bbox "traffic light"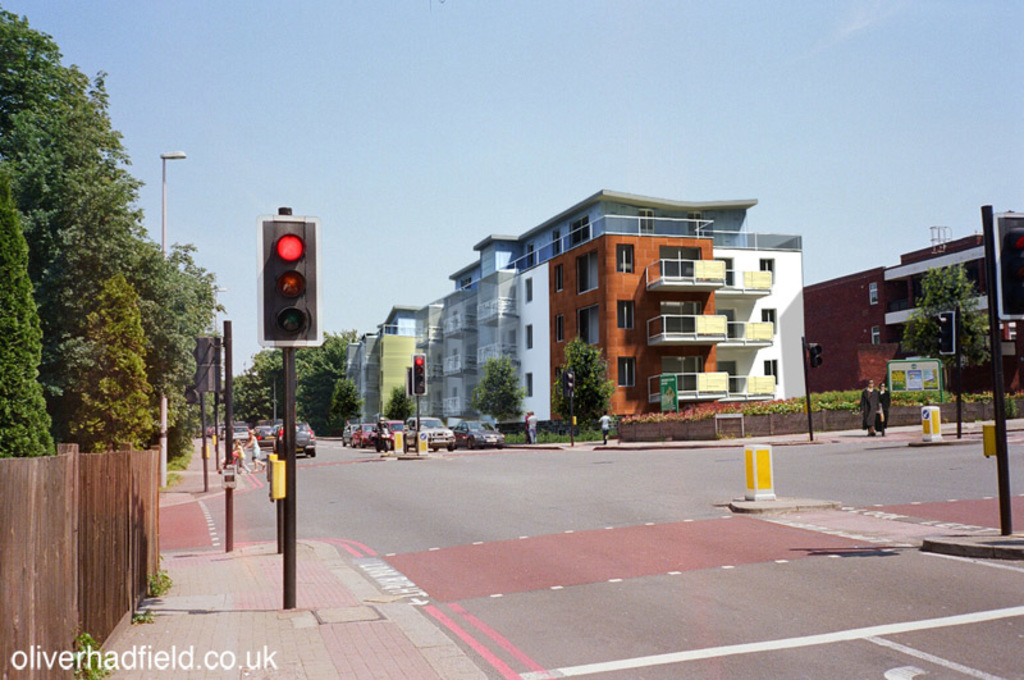
rect(809, 346, 822, 373)
